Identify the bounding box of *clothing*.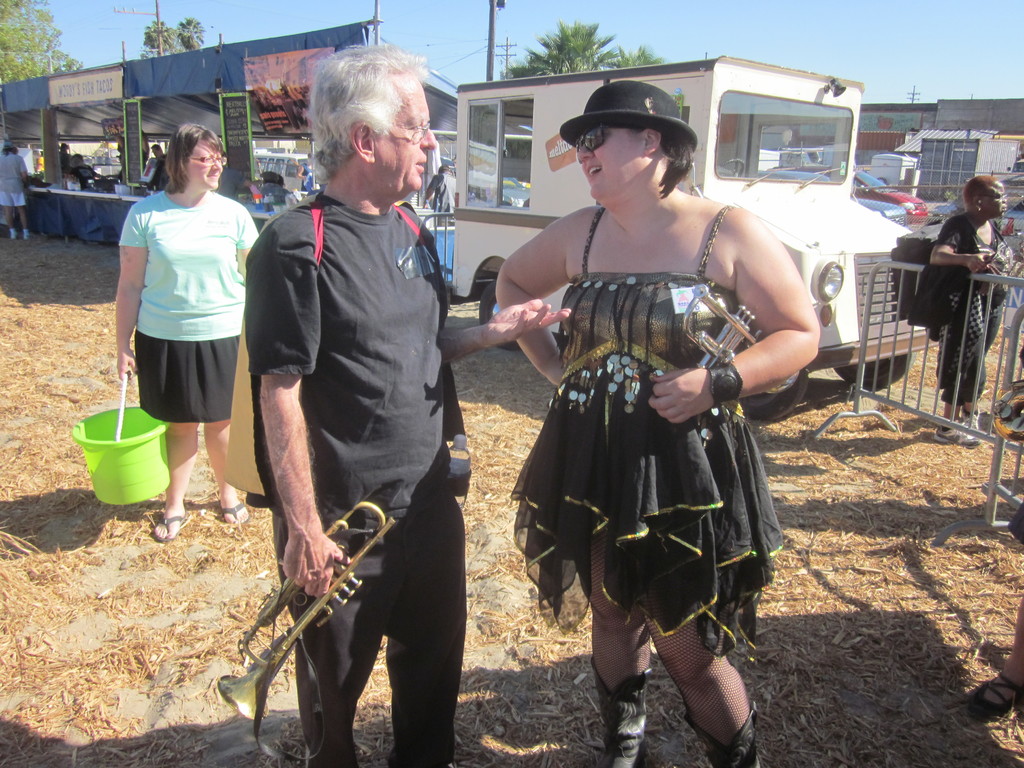
{"left": 216, "top": 181, "right": 455, "bottom": 767}.
